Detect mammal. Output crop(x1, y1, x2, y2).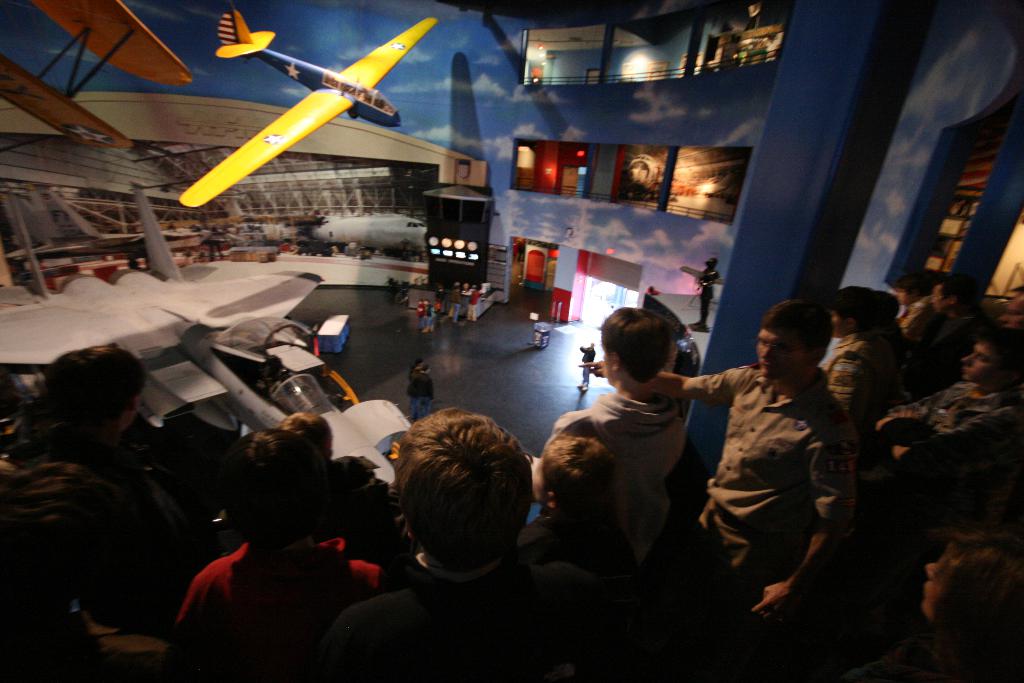
crop(576, 299, 865, 620).
